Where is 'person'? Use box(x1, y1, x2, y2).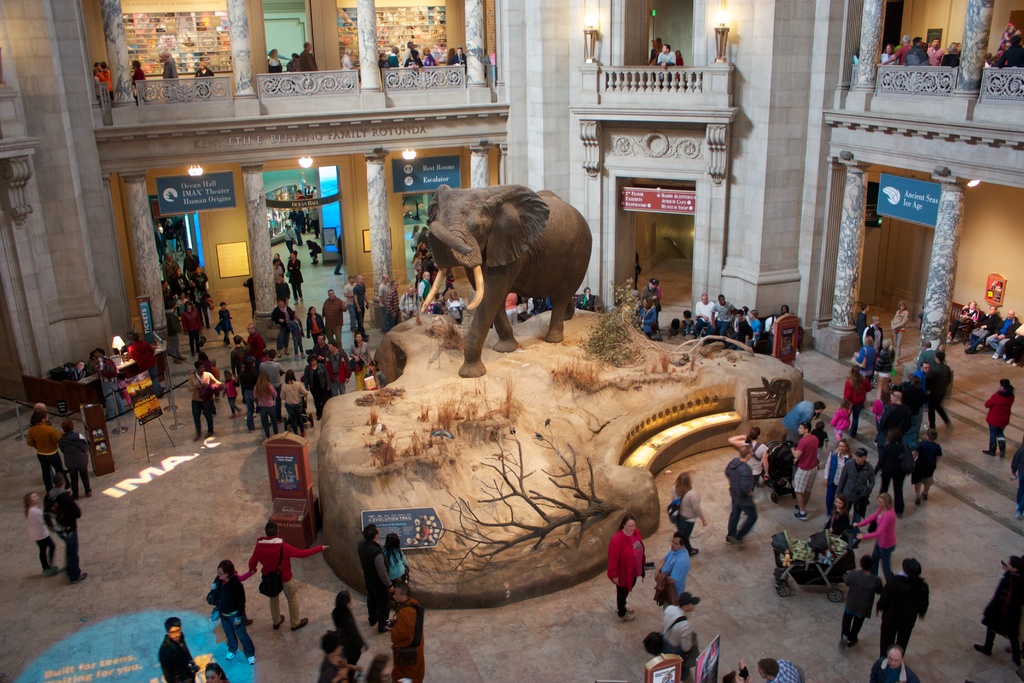
box(275, 274, 296, 300).
